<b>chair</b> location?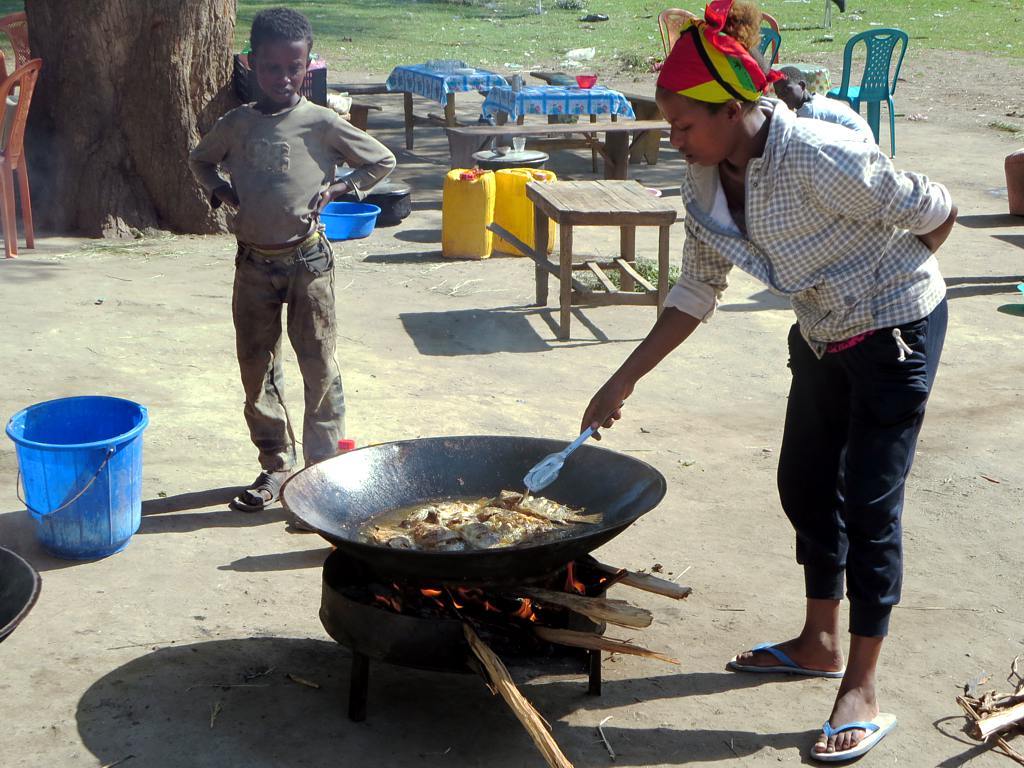
<box>754,26,784,76</box>
